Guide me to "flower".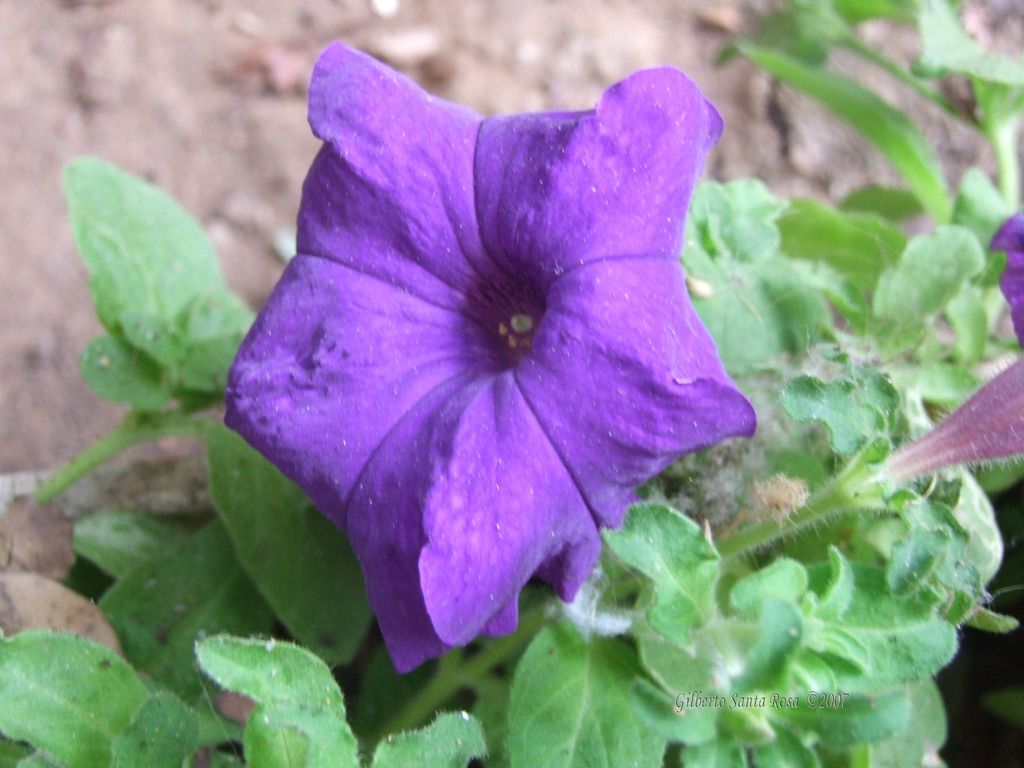
Guidance: region(218, 39, 755, 673).
